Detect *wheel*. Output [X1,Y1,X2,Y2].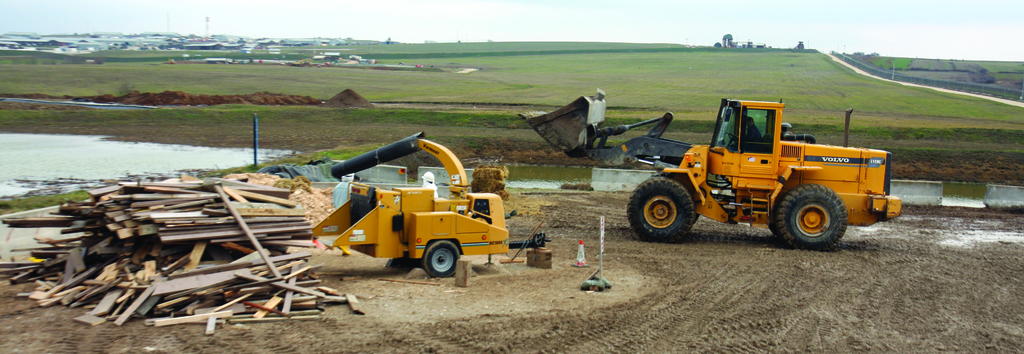
[425,239,463,276].
